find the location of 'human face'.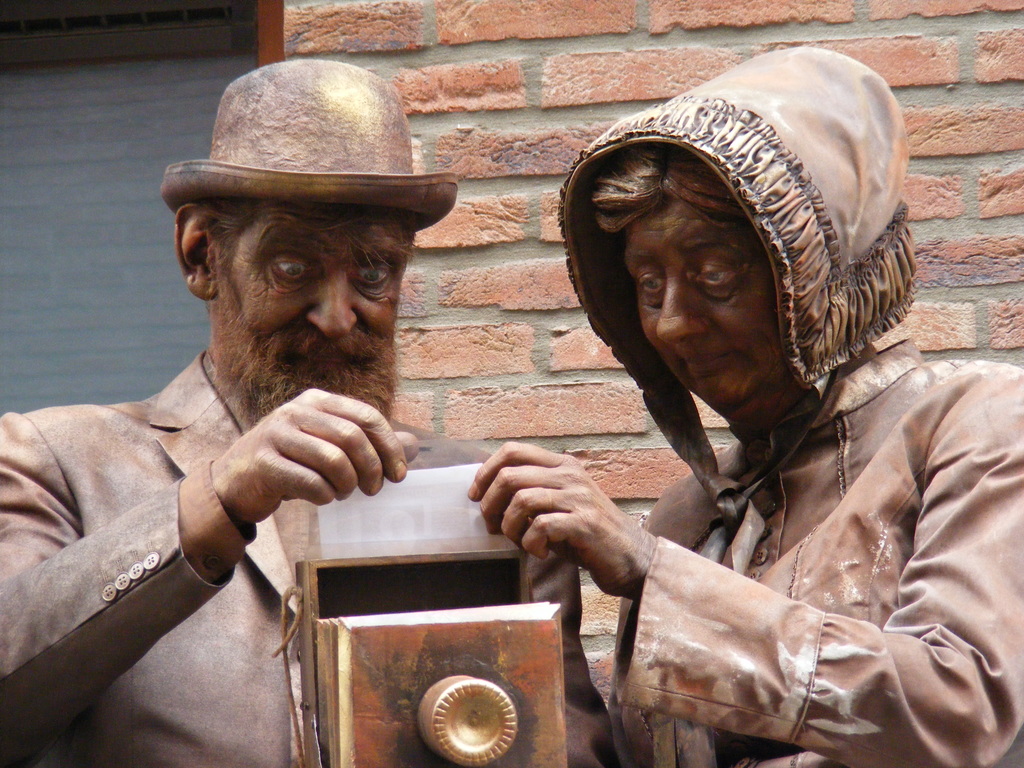
Location: crop(634, 193, 781, 409).
